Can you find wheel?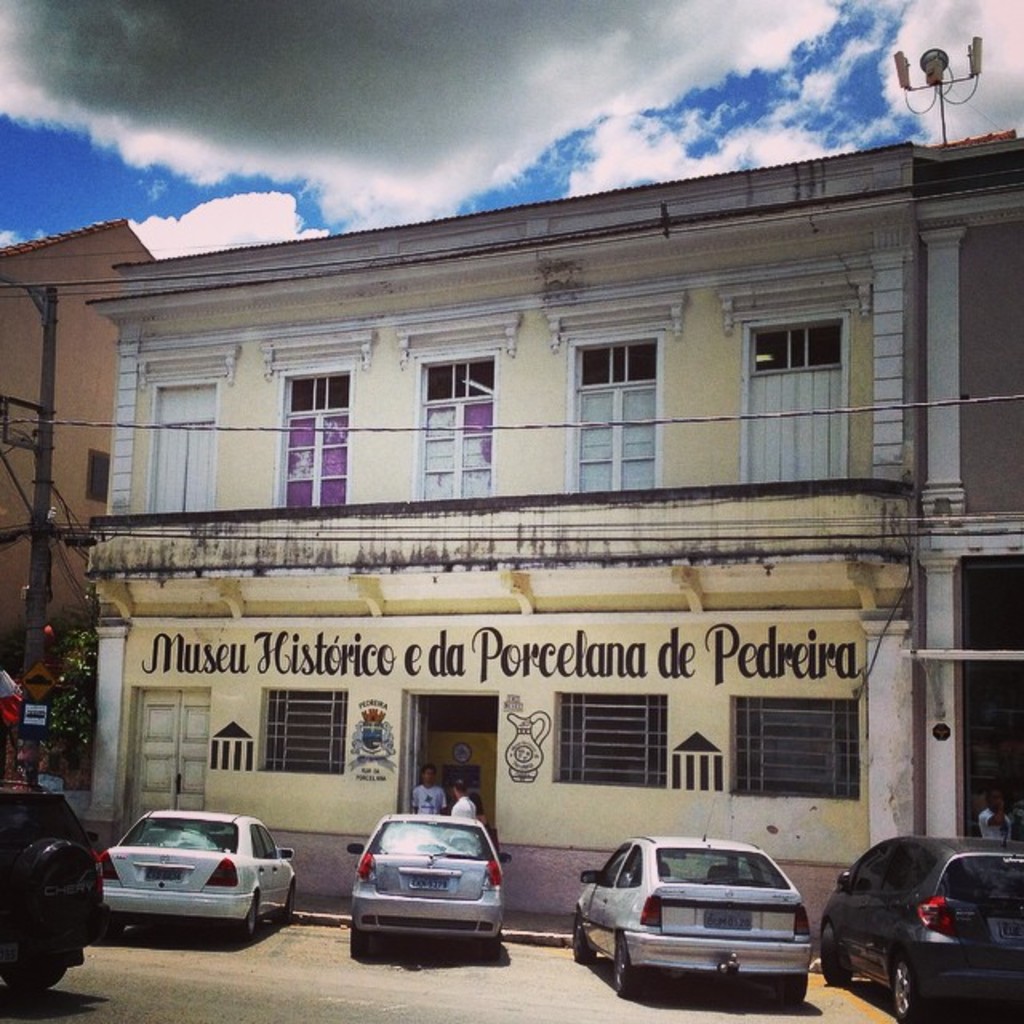
Yes, bounding box: (891, 958, 931, 1021).
